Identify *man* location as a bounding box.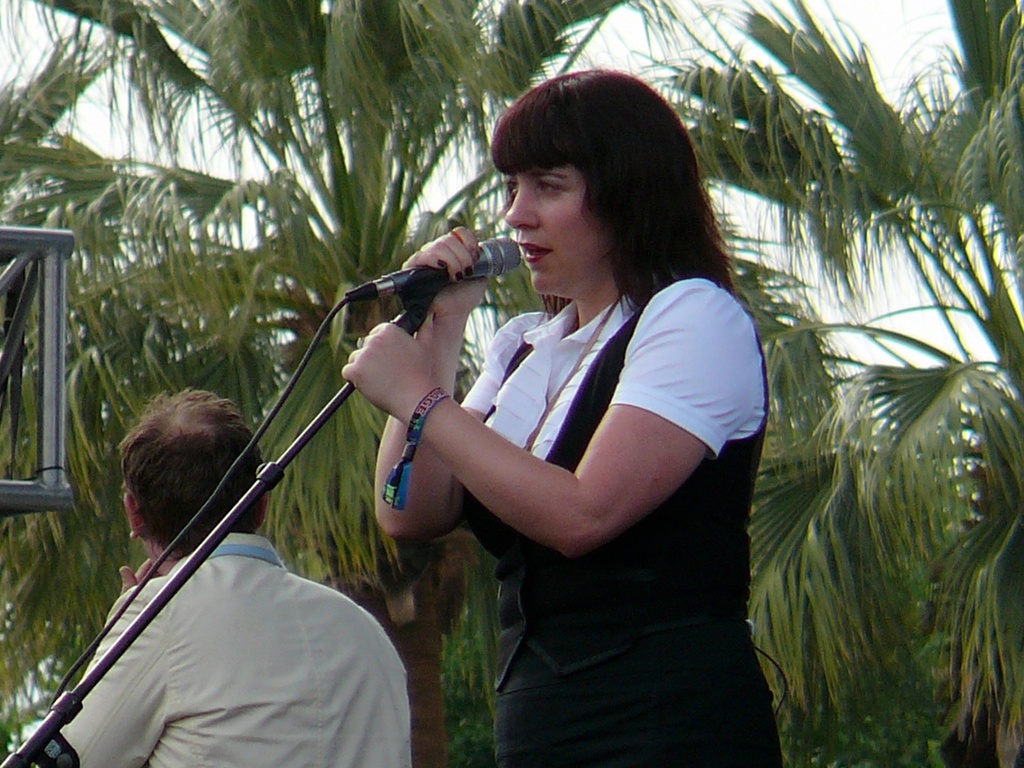
[left=48, top=377, right=437, bottom=767].
